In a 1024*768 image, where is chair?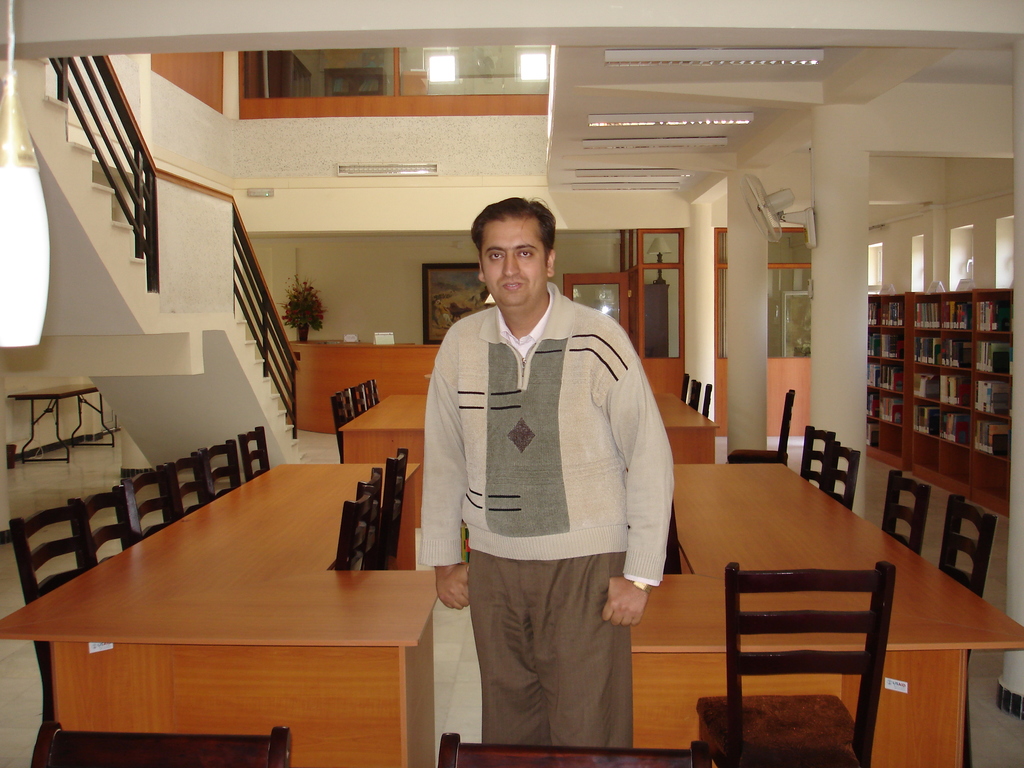
(x1=878, y1=470, x2=932, y2=554).
